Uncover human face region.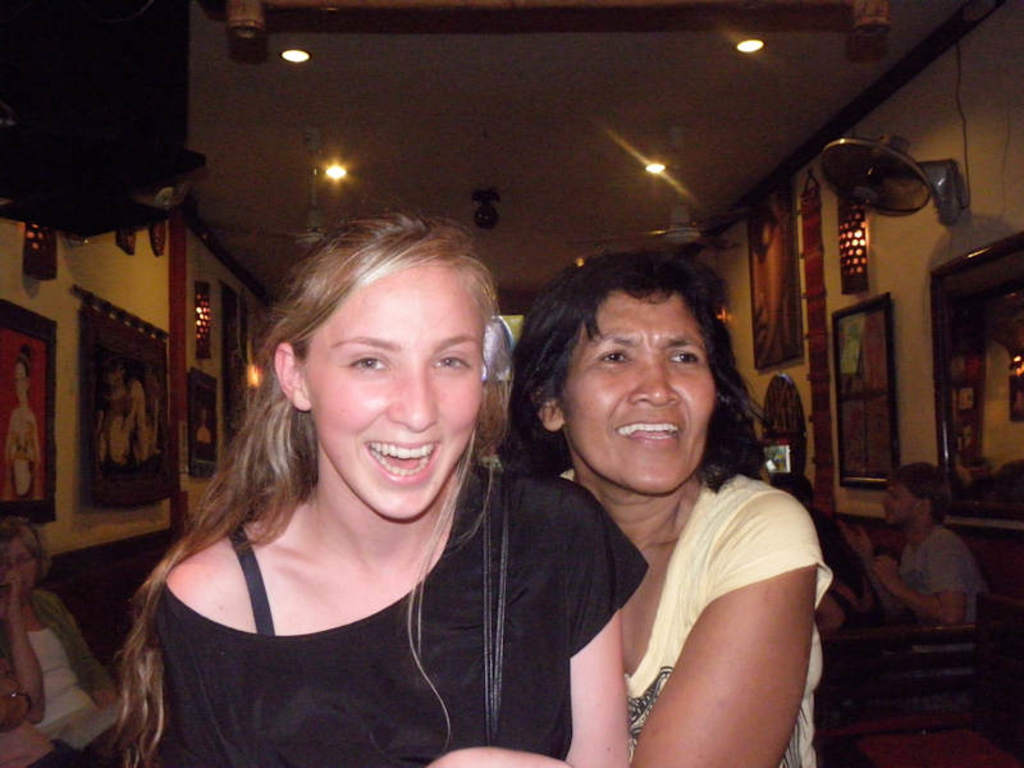
Uncovered: bbox=[301, 266, 485, 518].
